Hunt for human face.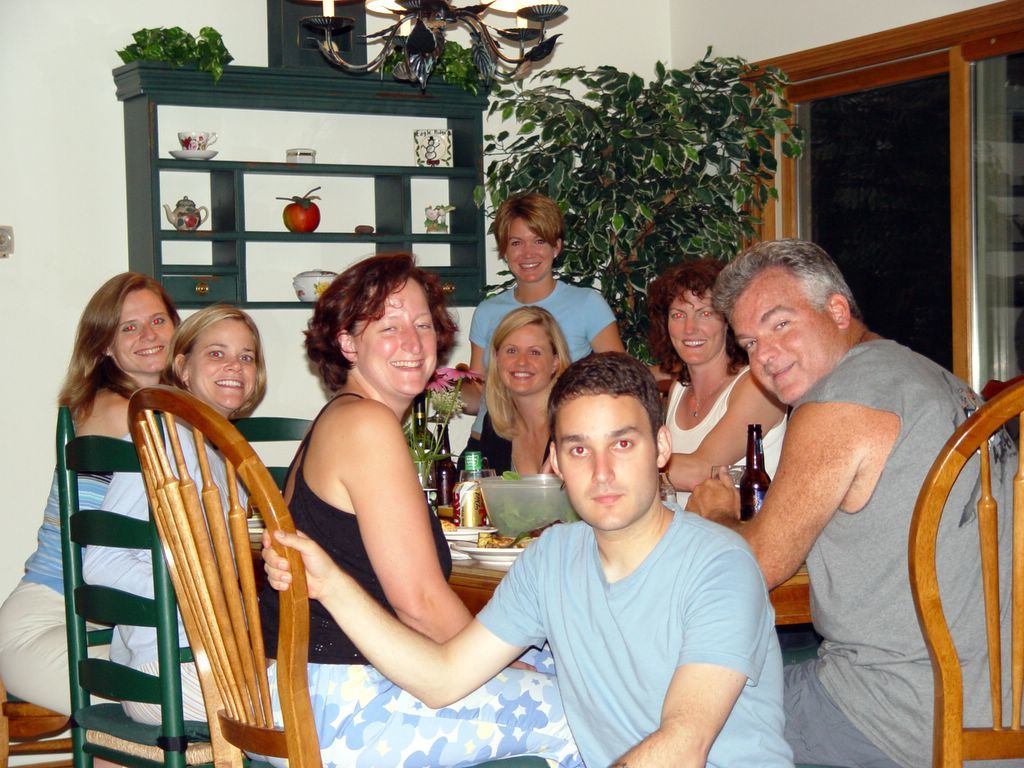
Hunted down at [left=557, top=395, right=659, bottom=524].
